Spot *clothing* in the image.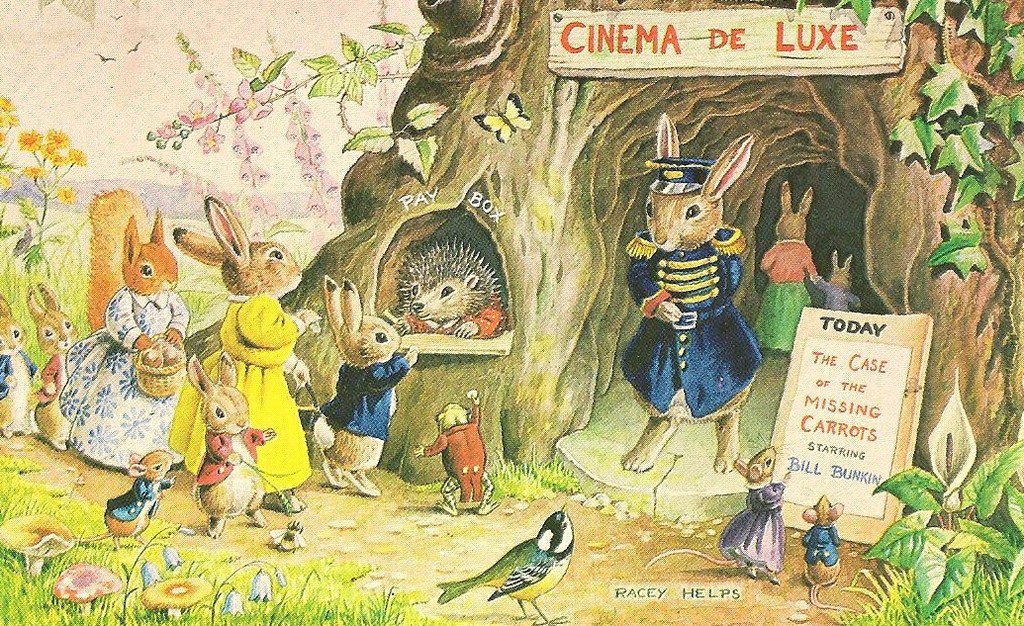
*clothing* found at l=758, t=229, r=820, b=357.
